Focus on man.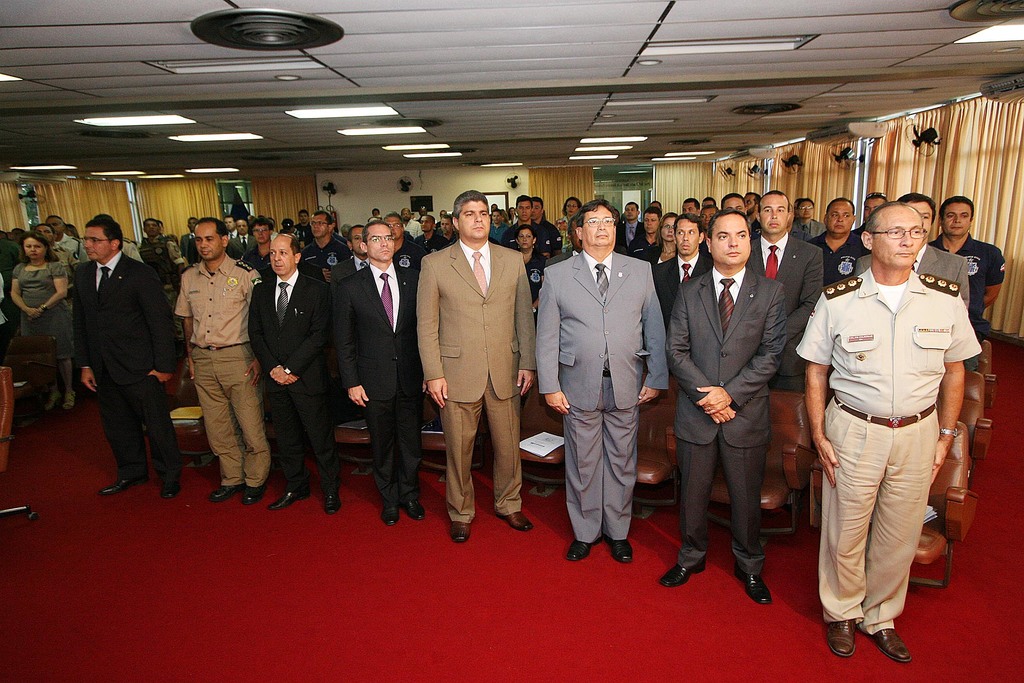
Focused at box=[890, 192, 973, 311].
